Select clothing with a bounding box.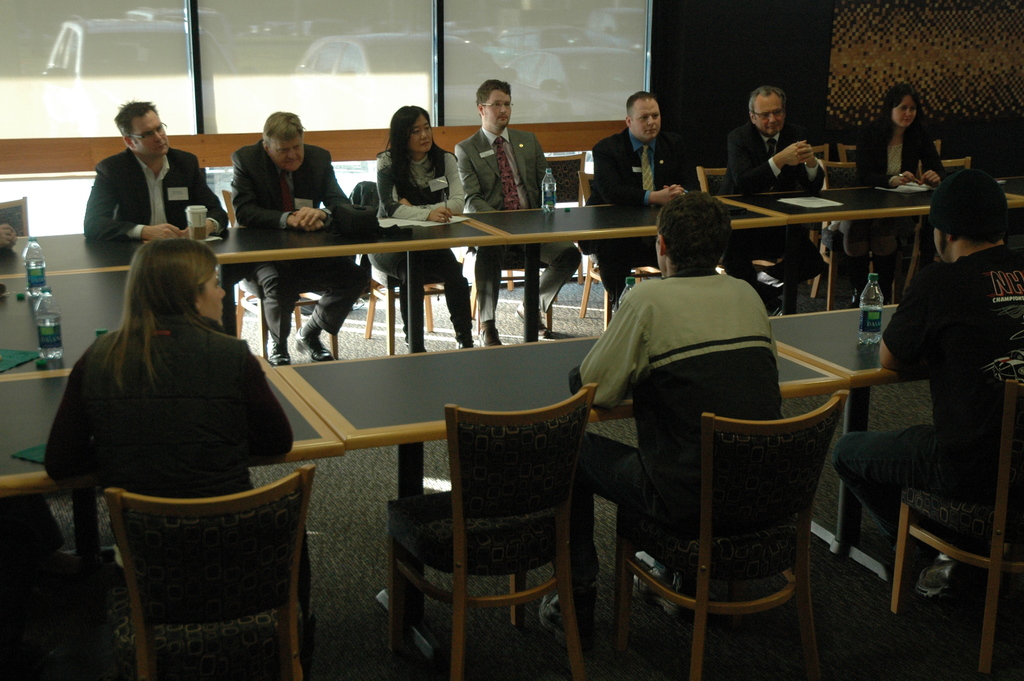
{"left": 452, "top": 124, "right": 586, "bottom": 319}.
